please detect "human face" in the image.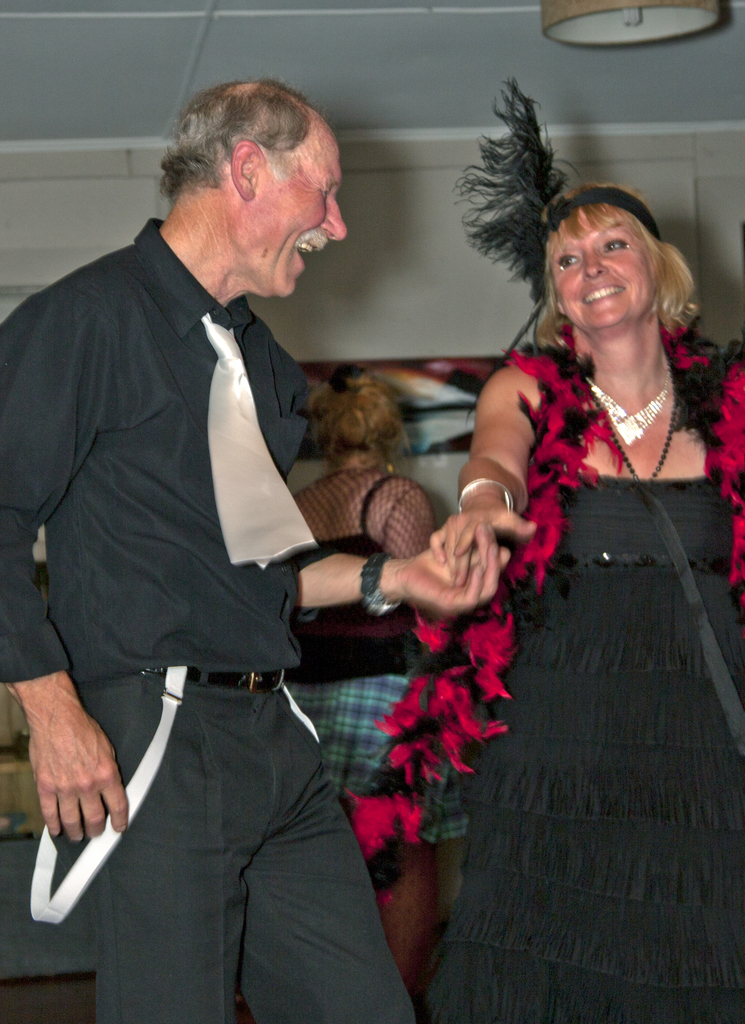
[x1=238, y1=134, x2=353, y2=300].
